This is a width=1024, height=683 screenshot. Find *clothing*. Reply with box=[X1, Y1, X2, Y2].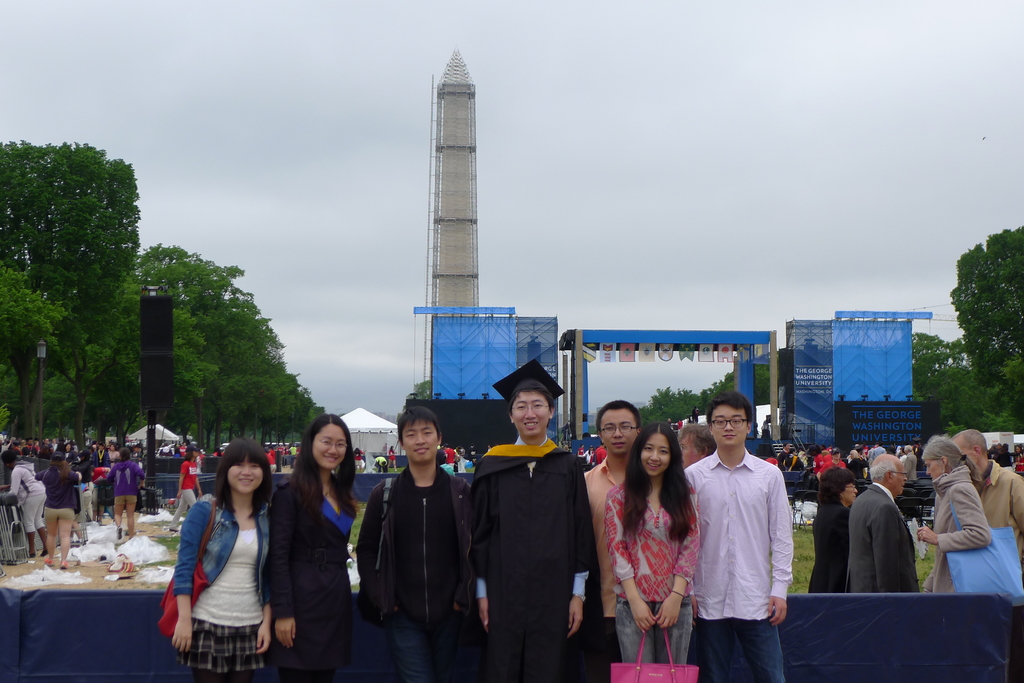
box=[80, 458, 96, 510].
